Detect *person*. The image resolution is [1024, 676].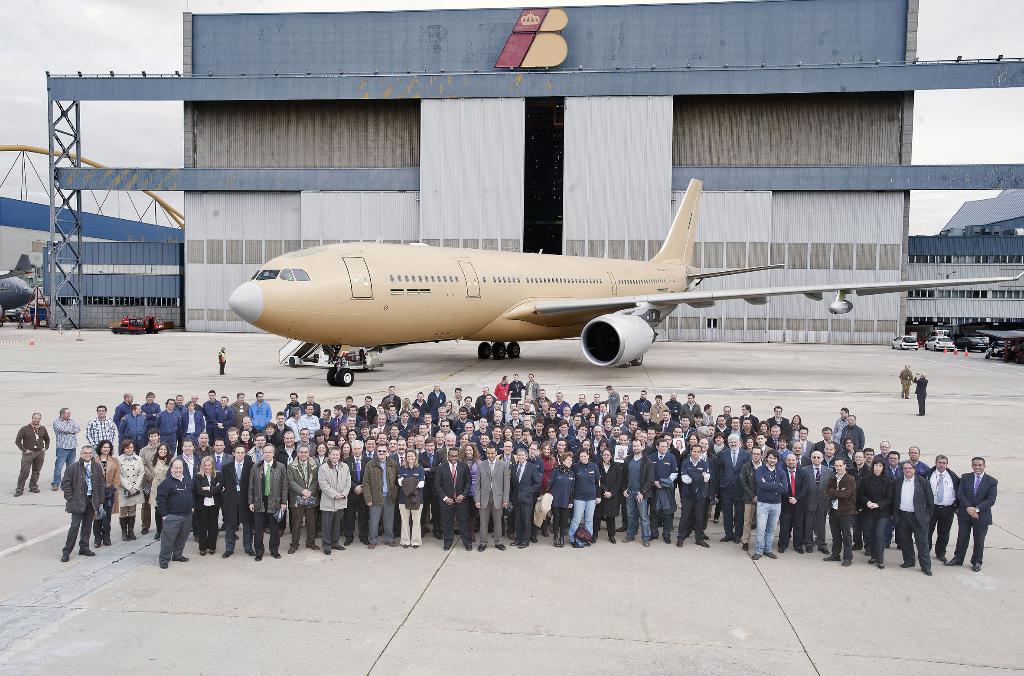
pyautogui.locateOnScreen(302, 395, 321, 415).
